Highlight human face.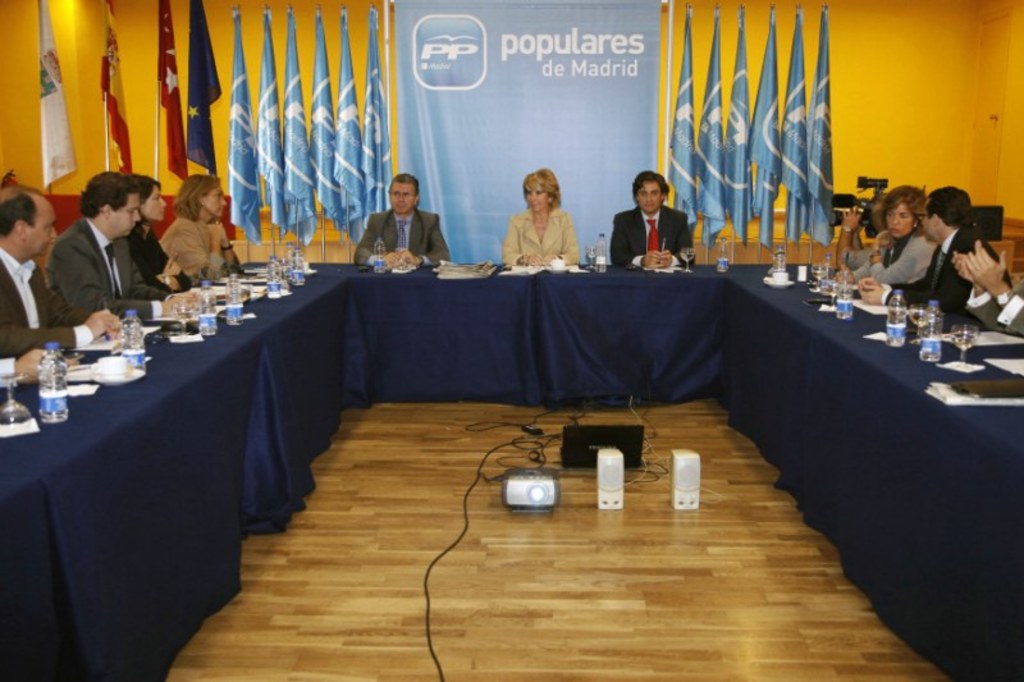
Highlighted region: l=209, t=183, r=228, b=219.
